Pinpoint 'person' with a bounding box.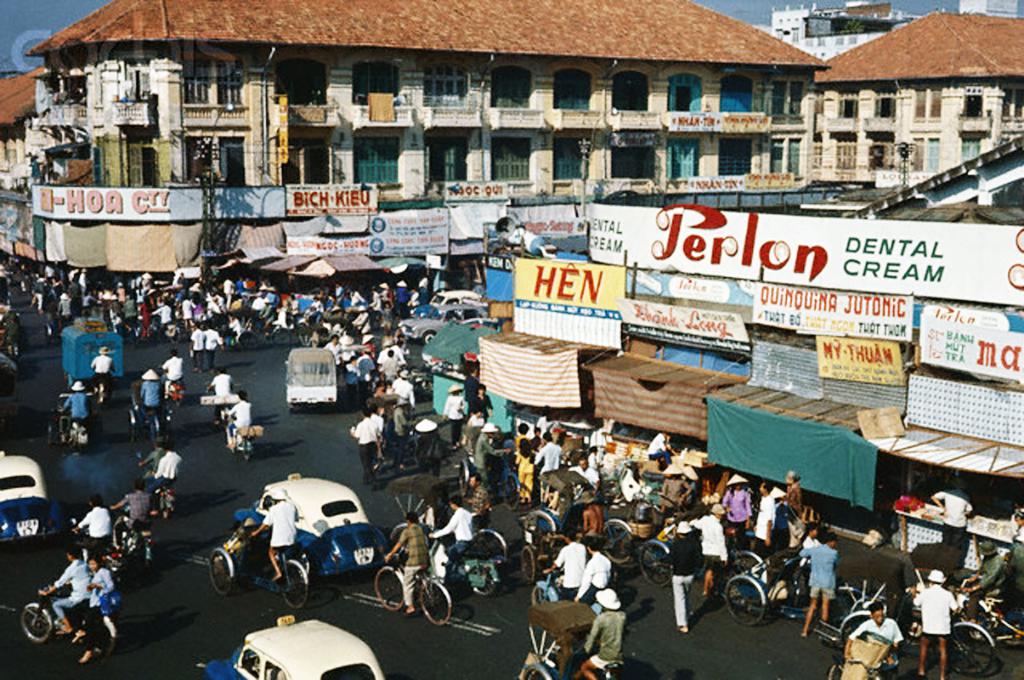
<bbox>788, 467, 805, 536</bbox>.
